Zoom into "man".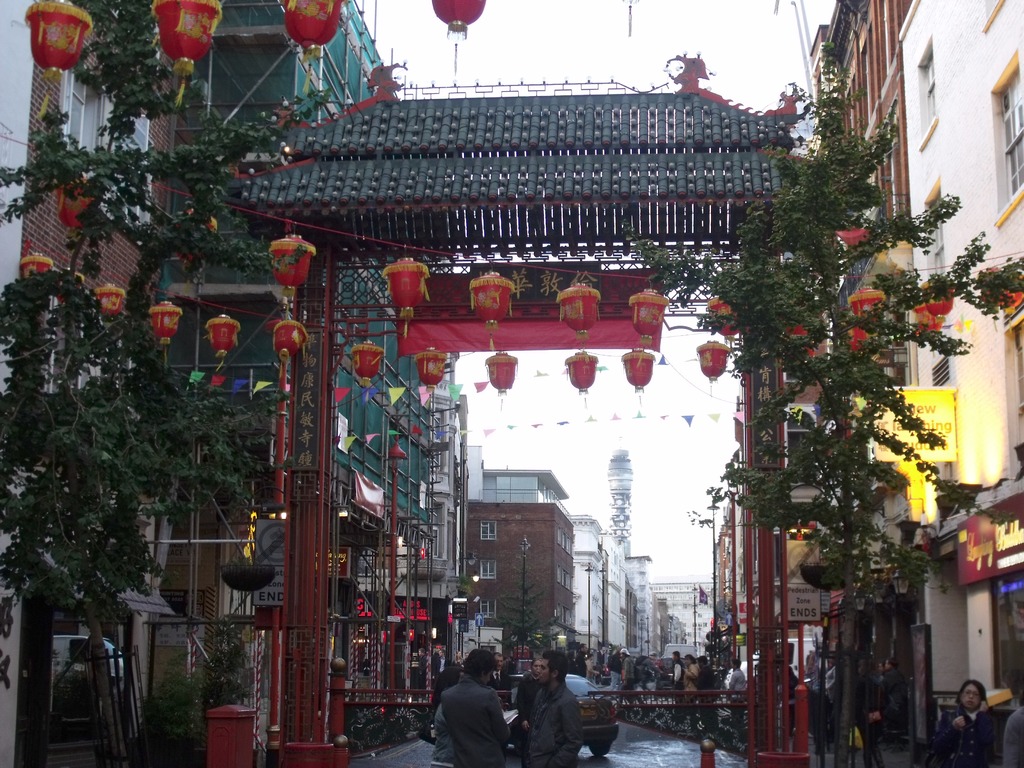
Zoom target: (490, 651, 509, 688).
